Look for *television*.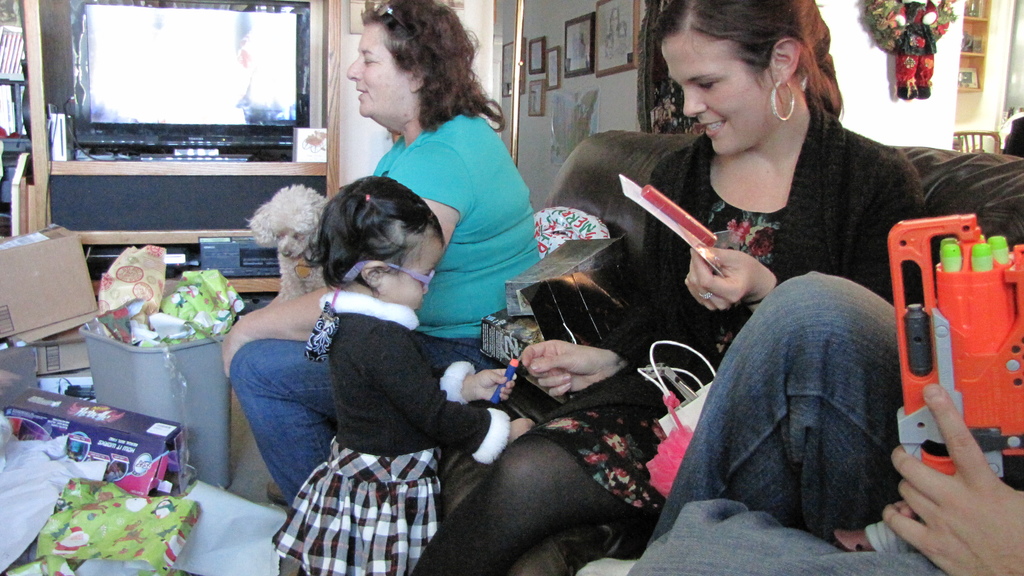
Found: [68,0,324,158].
